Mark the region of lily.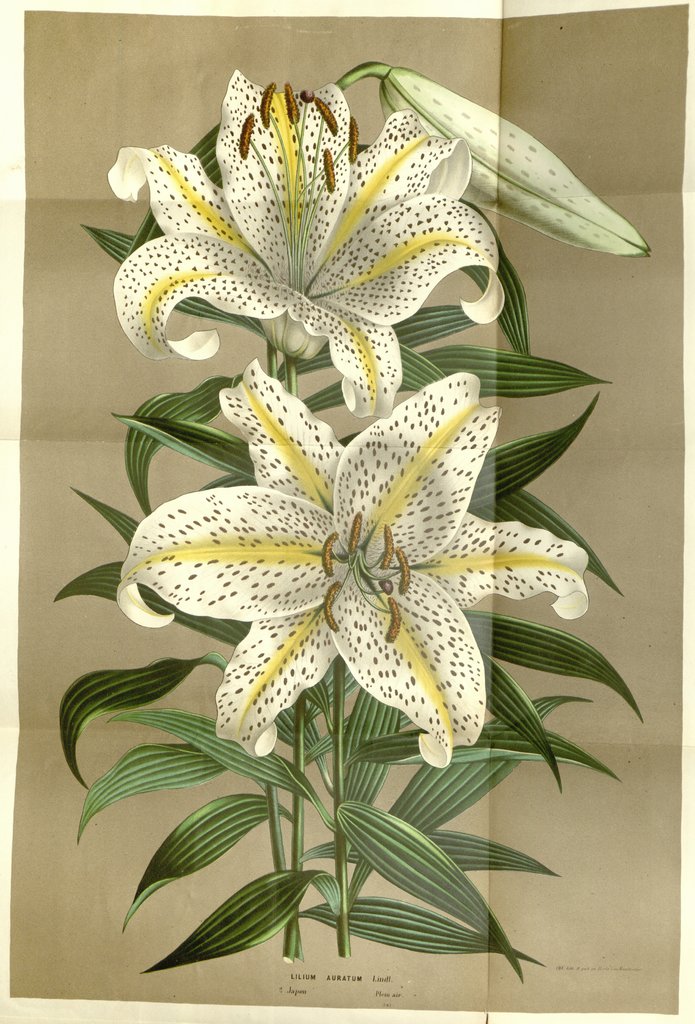
Region: {"x1": 108, "y1": 68, "x2": 507, "y2": 423}.
